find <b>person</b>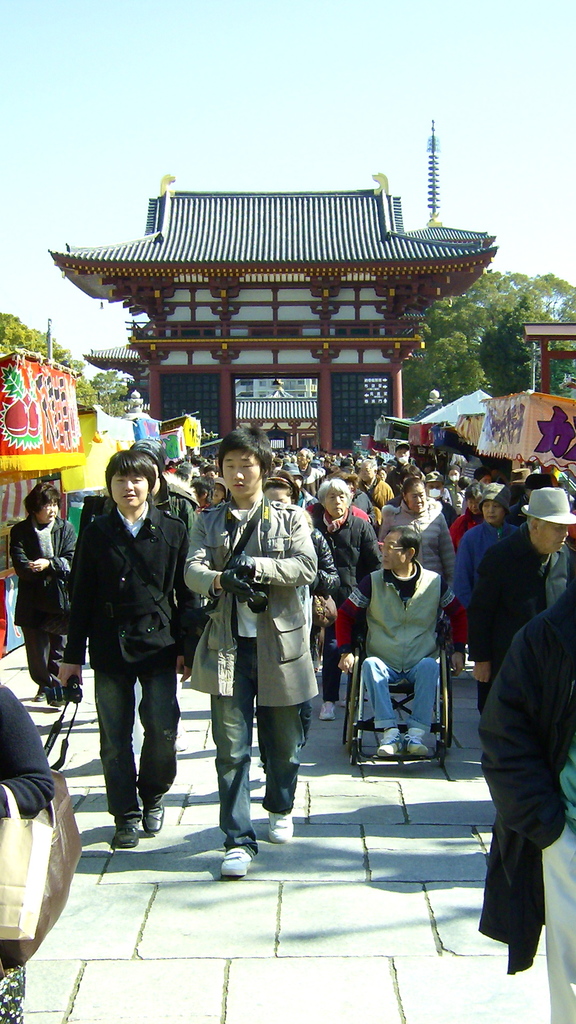
(475, 564, 575, 1023)
